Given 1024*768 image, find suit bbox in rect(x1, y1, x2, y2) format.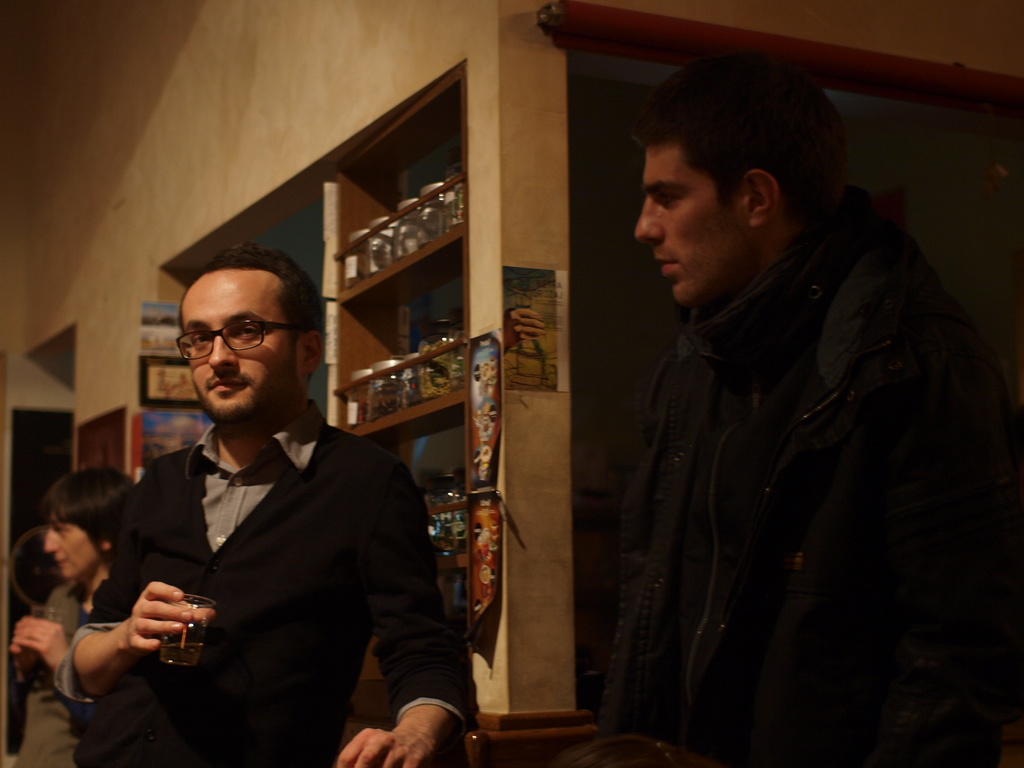
rect(81, 342, 461, 752).
